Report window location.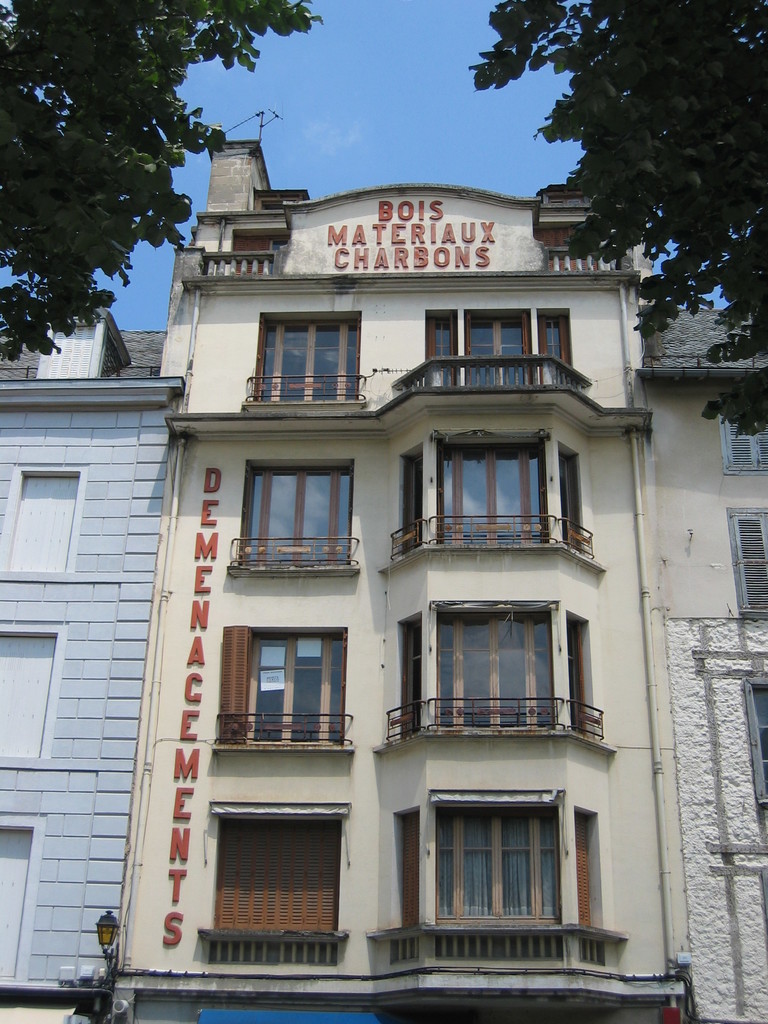
Report: x1=191, y1=800, x2=355, y2=952.
